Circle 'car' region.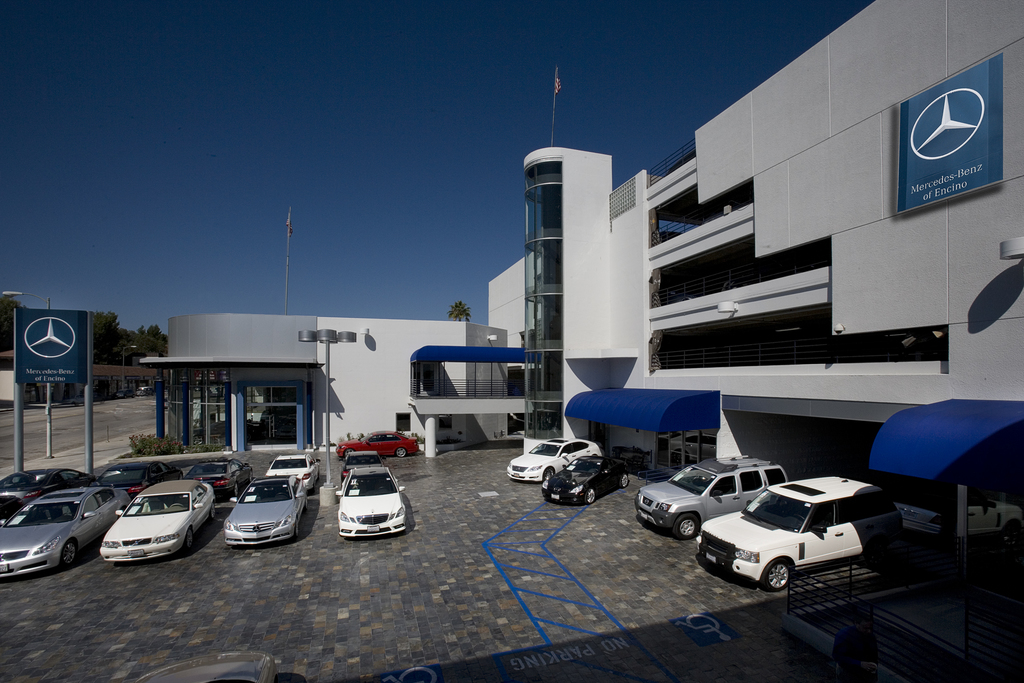
Region: 337, 447, 384, 483.
